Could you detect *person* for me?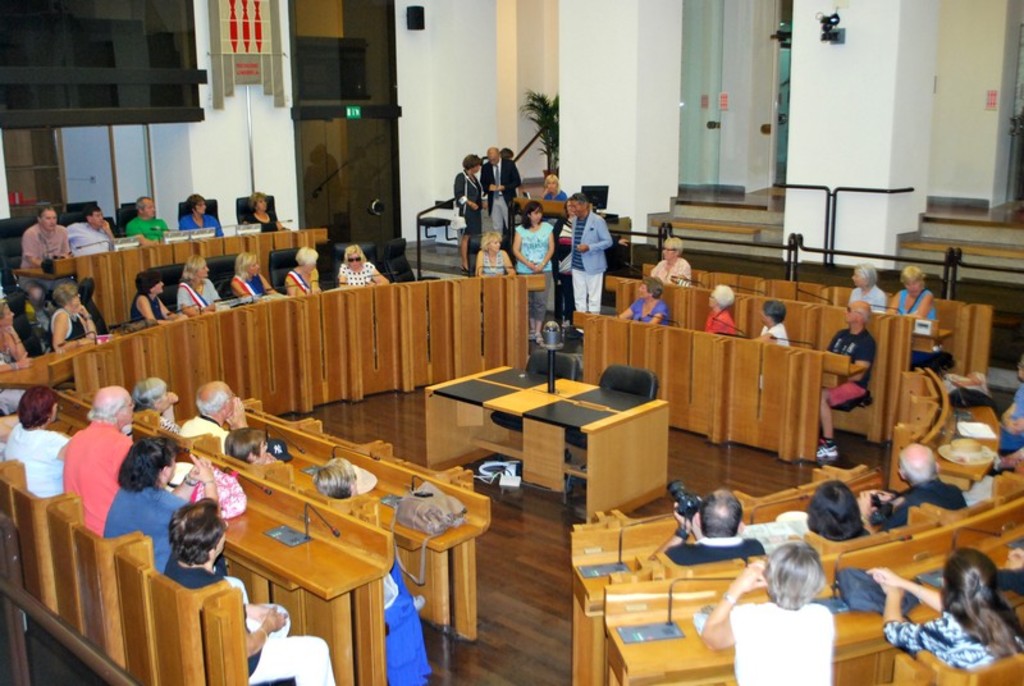
Detection result: 340:246:384:287.
